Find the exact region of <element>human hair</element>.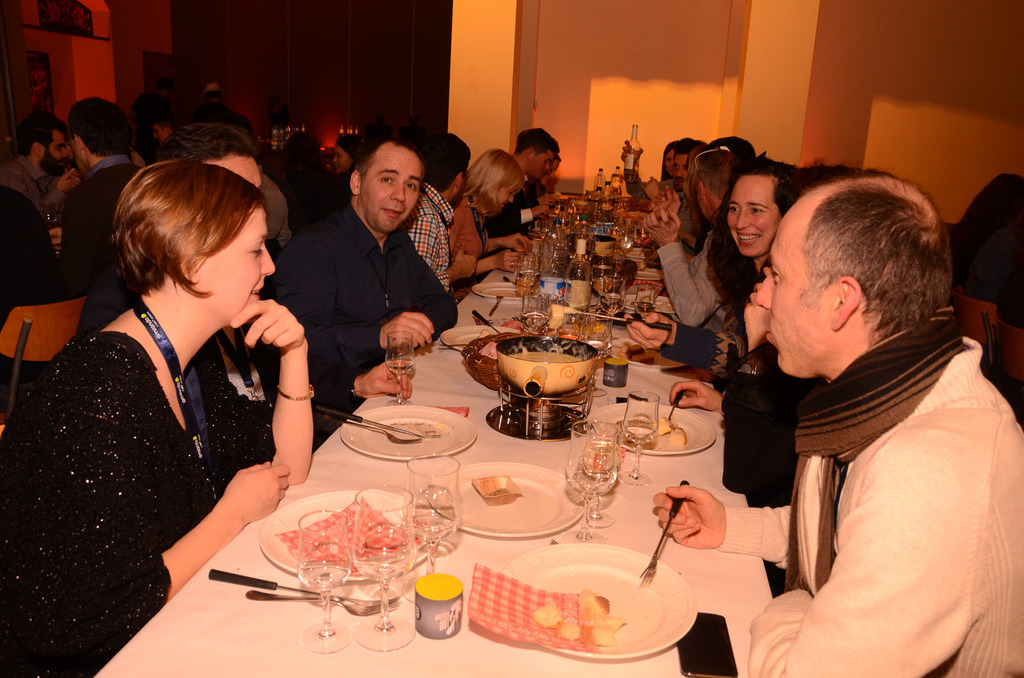
Exact region: select_region(794, 168, 954, 346).
